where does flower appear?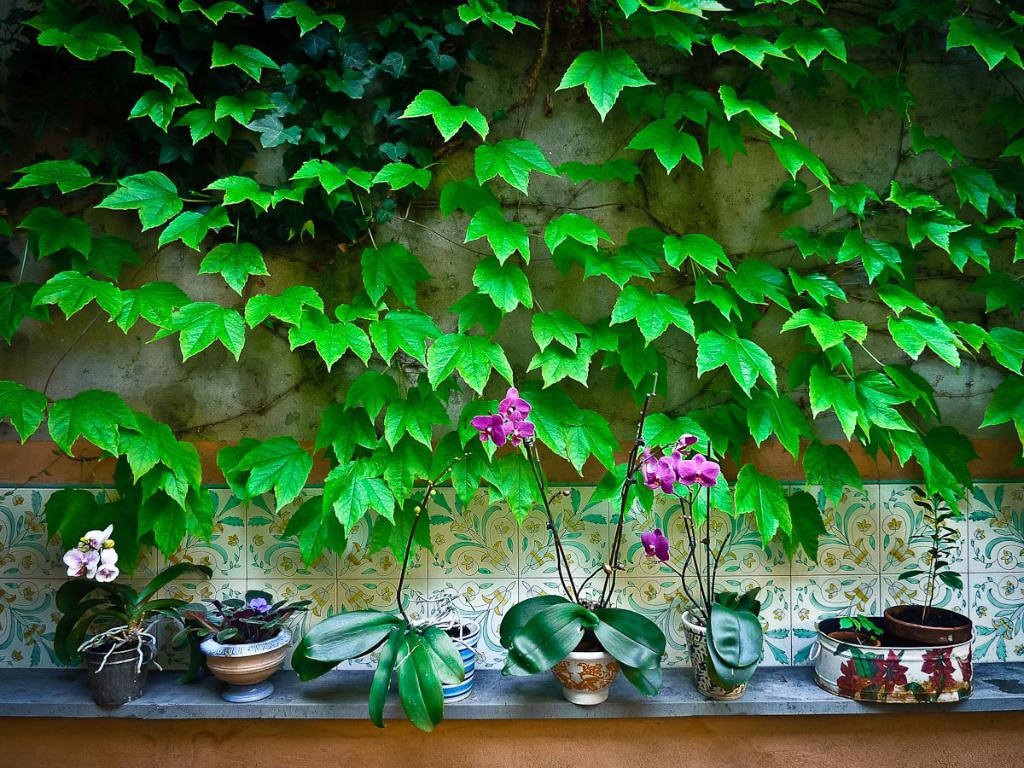
Appears at 520:538:554:572.
